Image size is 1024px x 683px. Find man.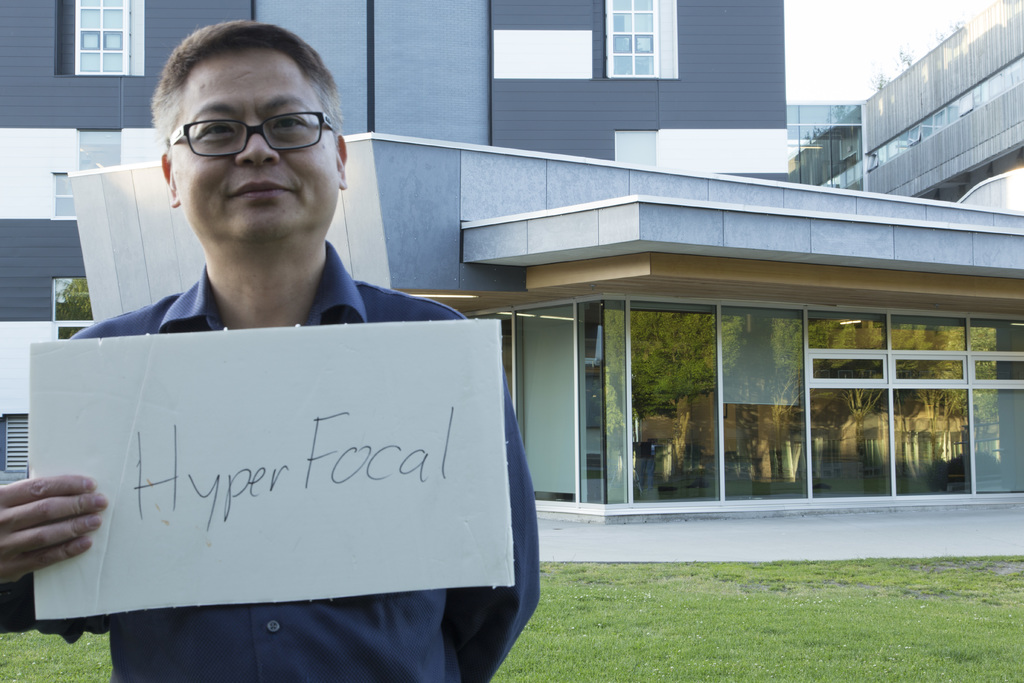
x1=26, y1=78, x2=574, y2=641.
